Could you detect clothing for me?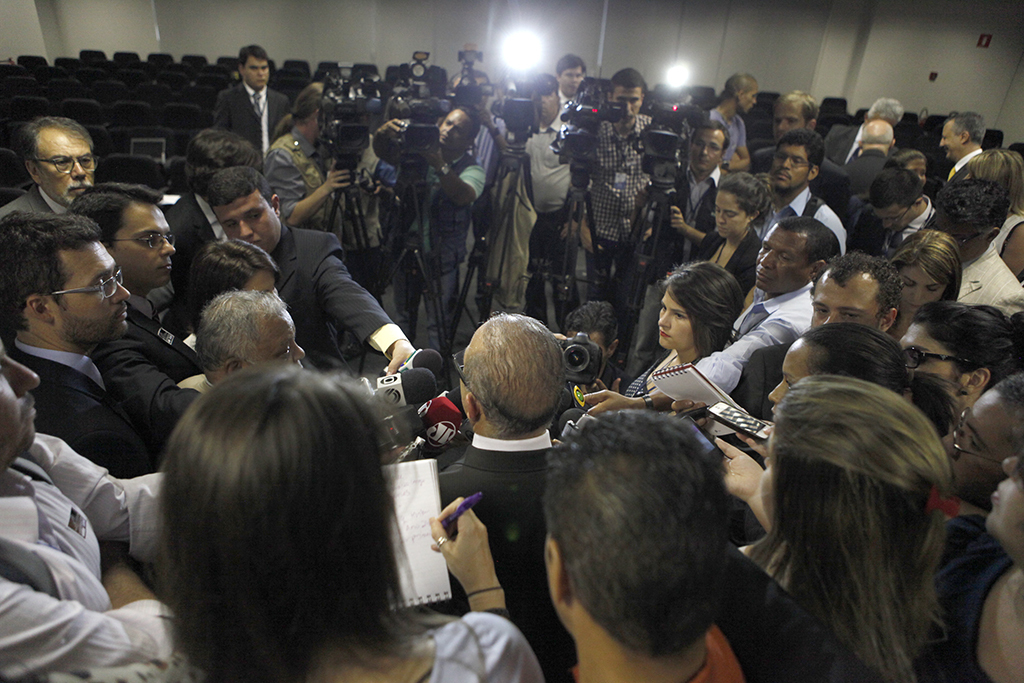
Detection result: 0,187,72,217.
